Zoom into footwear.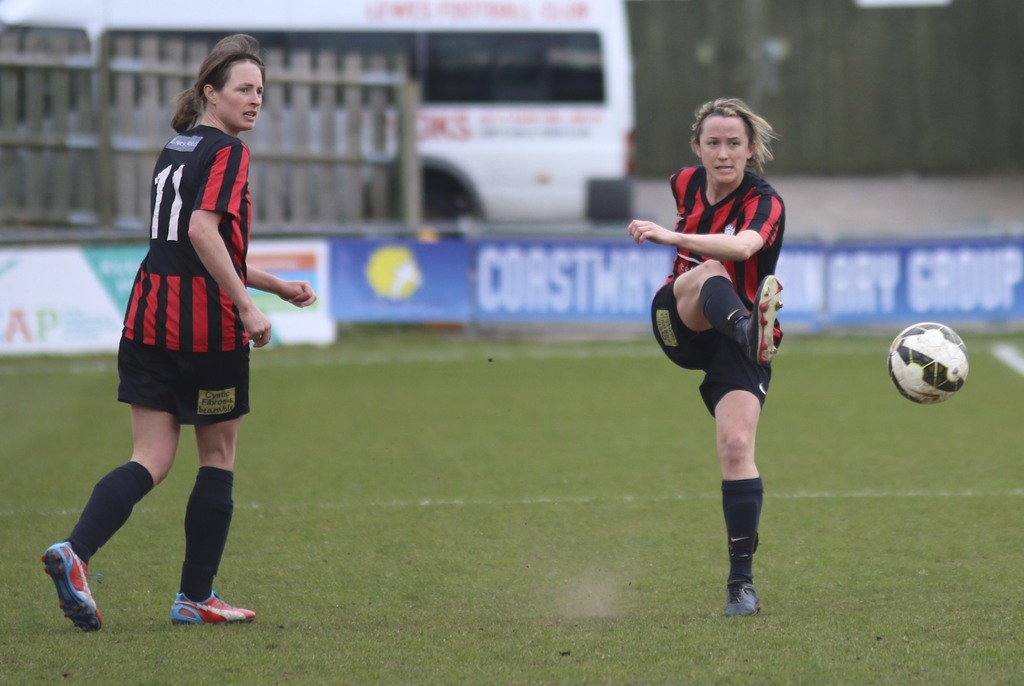
Zoom target: (left=742, top=269, right=775, bottom=360).
